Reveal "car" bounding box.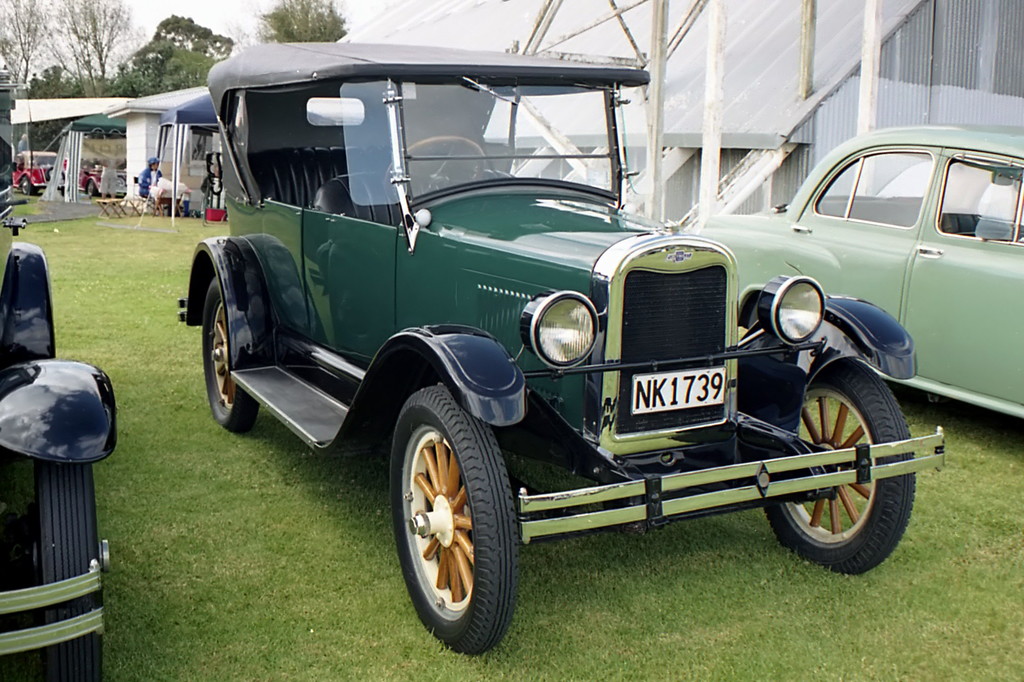
Revealed: (13, 148, 67, 194).
